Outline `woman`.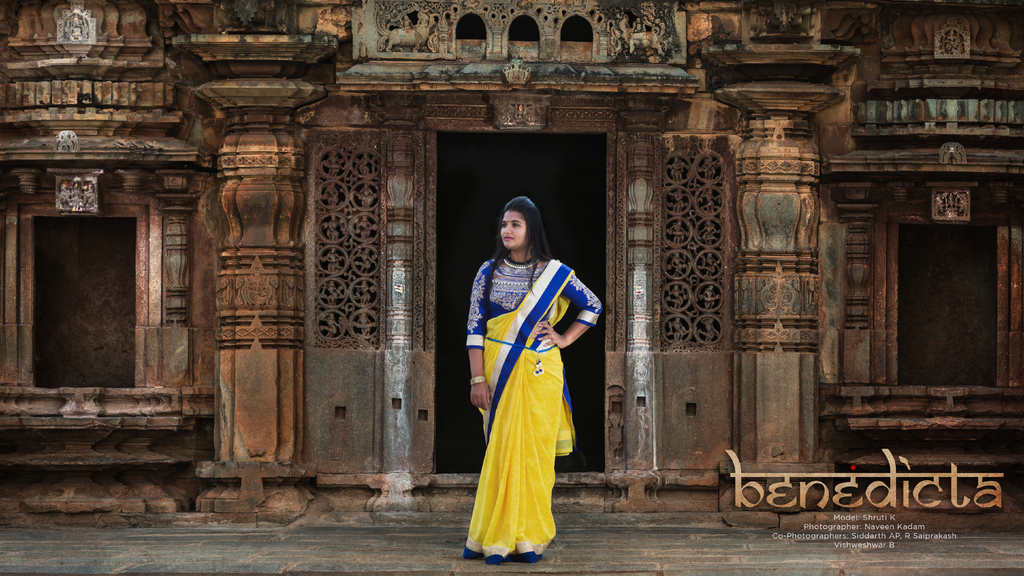
Outline: (460, 196, 592, 557).
